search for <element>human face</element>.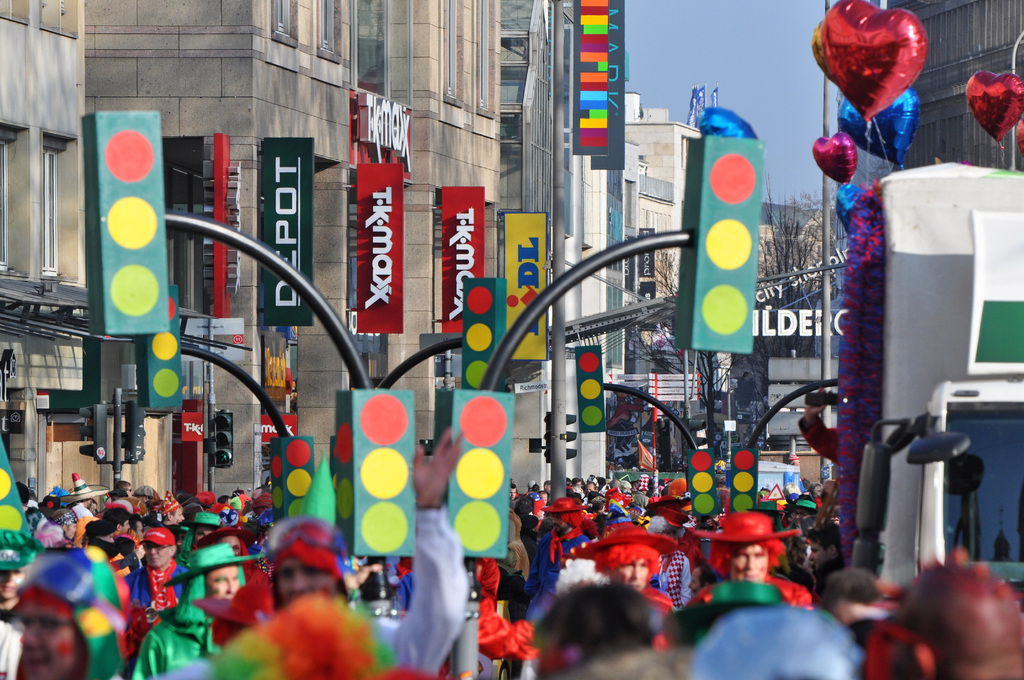
Found at <bbox>15, 601, 83, 679</bbox>.
